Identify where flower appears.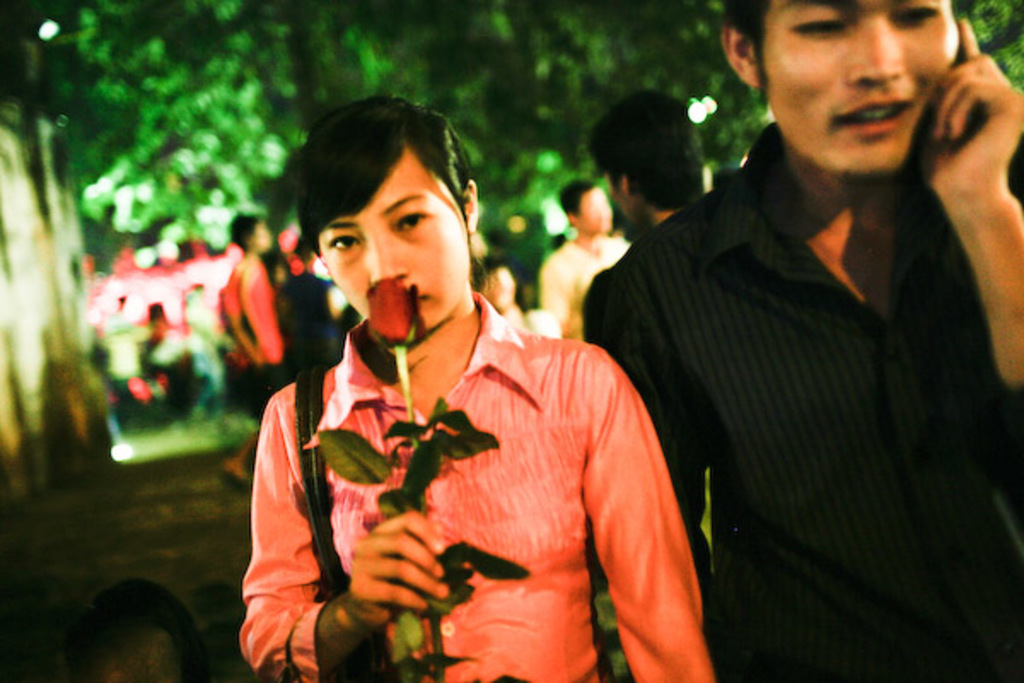
Appears at select_region(362, 278, 416, 347).
